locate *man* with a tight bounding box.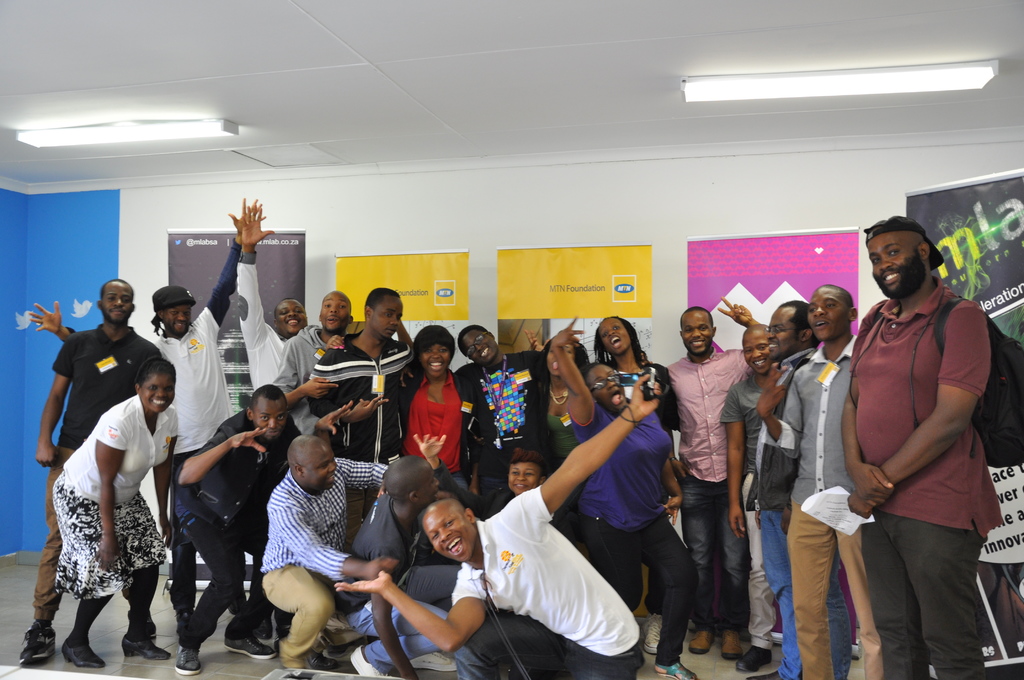
box=[17, 278, 164, 667].
